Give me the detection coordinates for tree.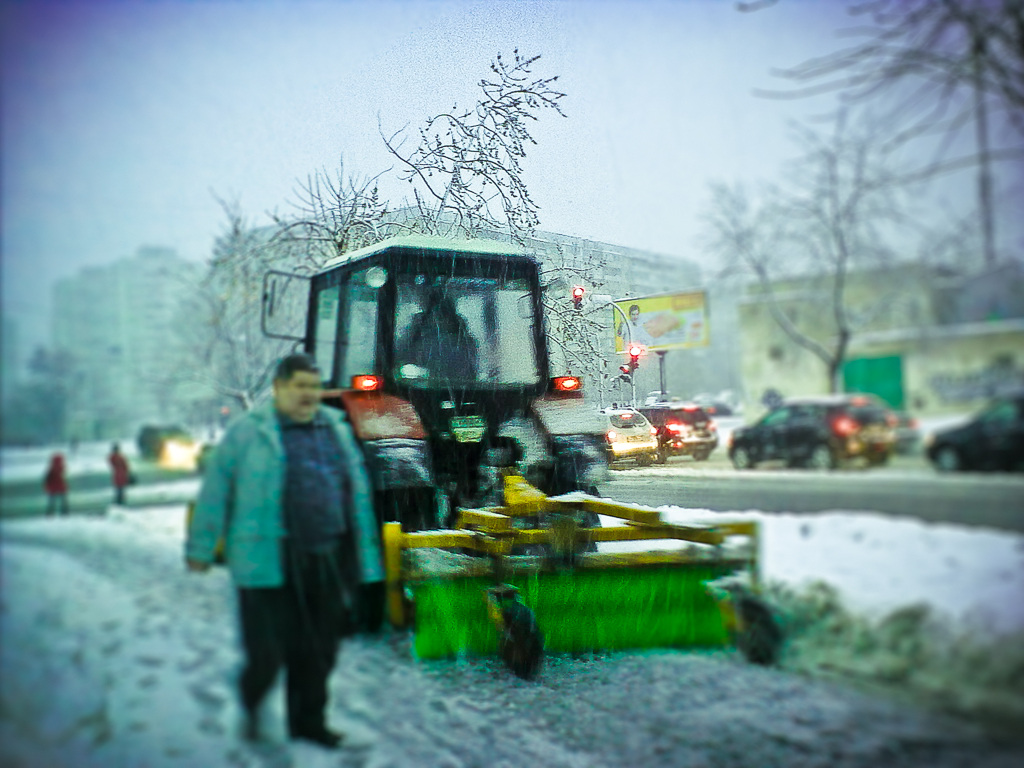
BBox(176, 33, 584, 451).
